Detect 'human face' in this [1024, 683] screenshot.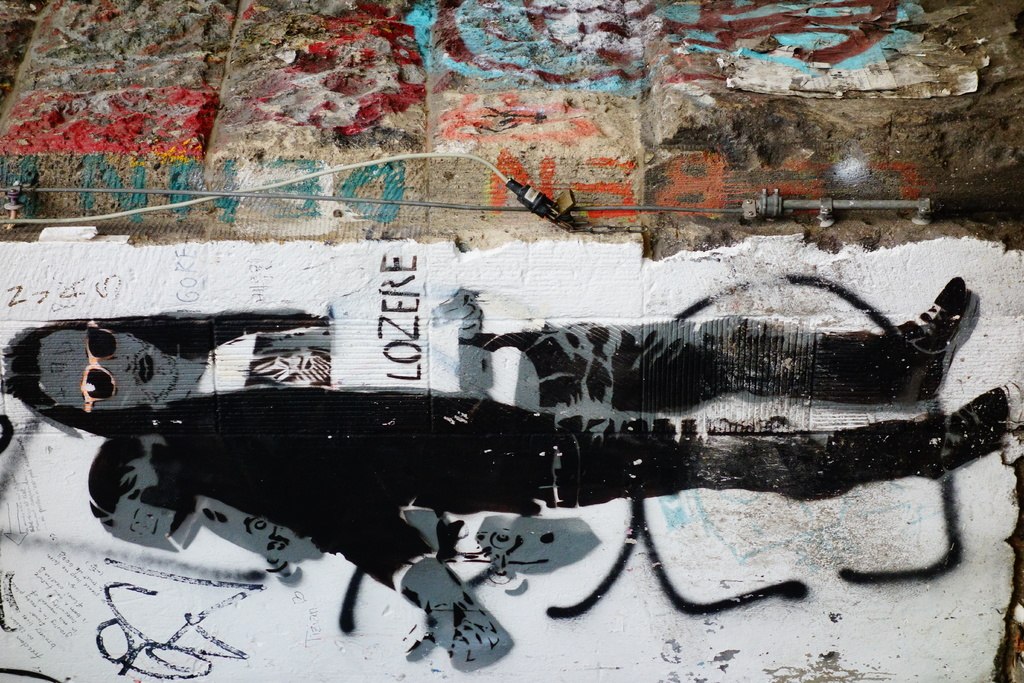
Detection: <bbox>36, 325, 173, 409</bbox>.
